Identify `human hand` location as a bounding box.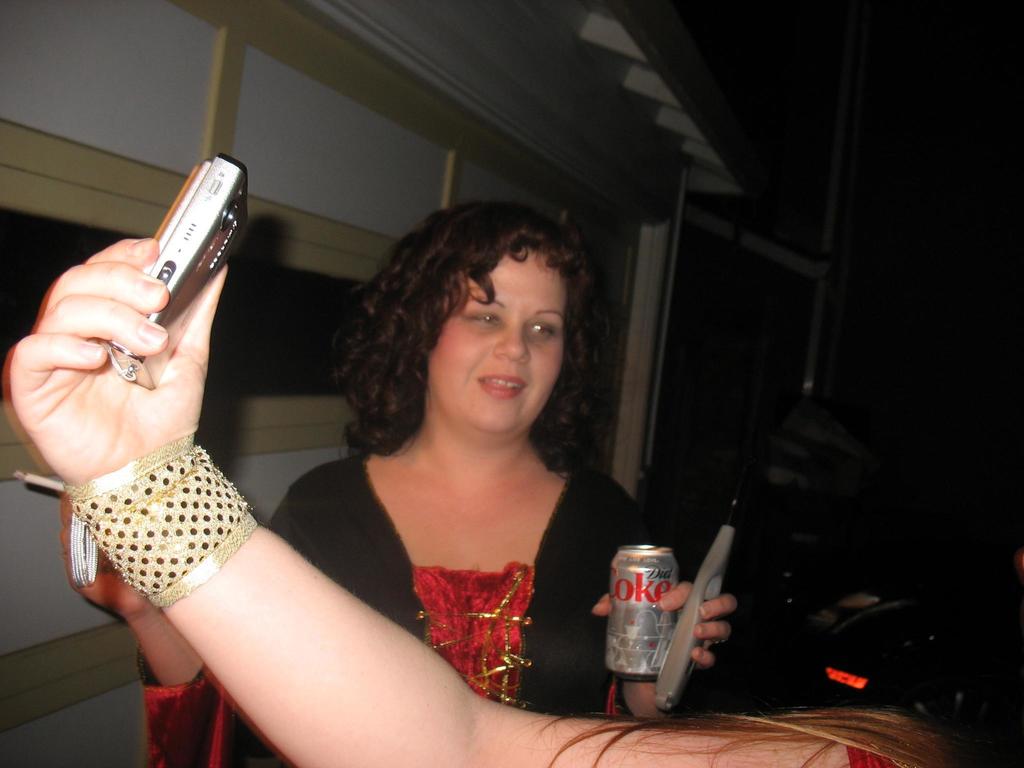
x1=593 y1=576 x2=737 y2=675.
